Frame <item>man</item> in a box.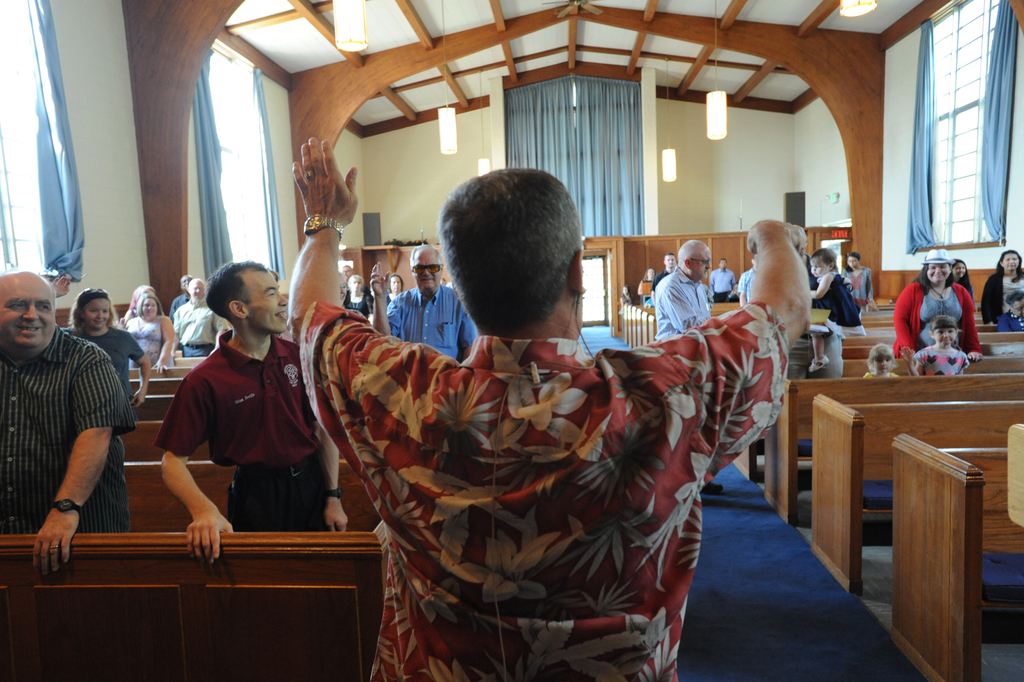
select_region(289, 137, 812, 681).
